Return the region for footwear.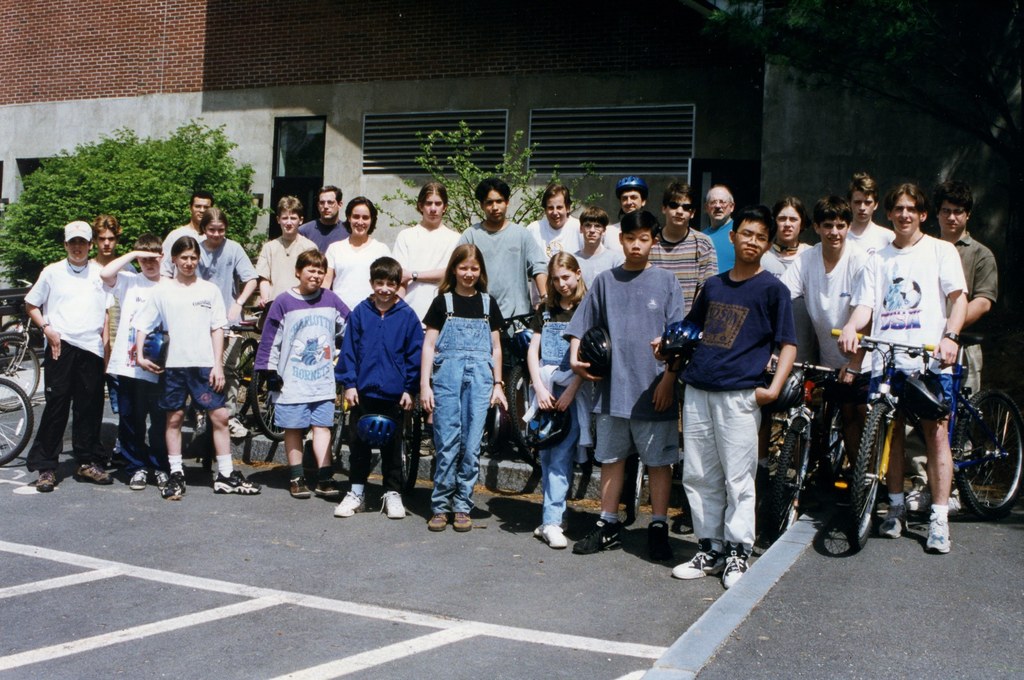
<box>228,415,248,441</box>.
